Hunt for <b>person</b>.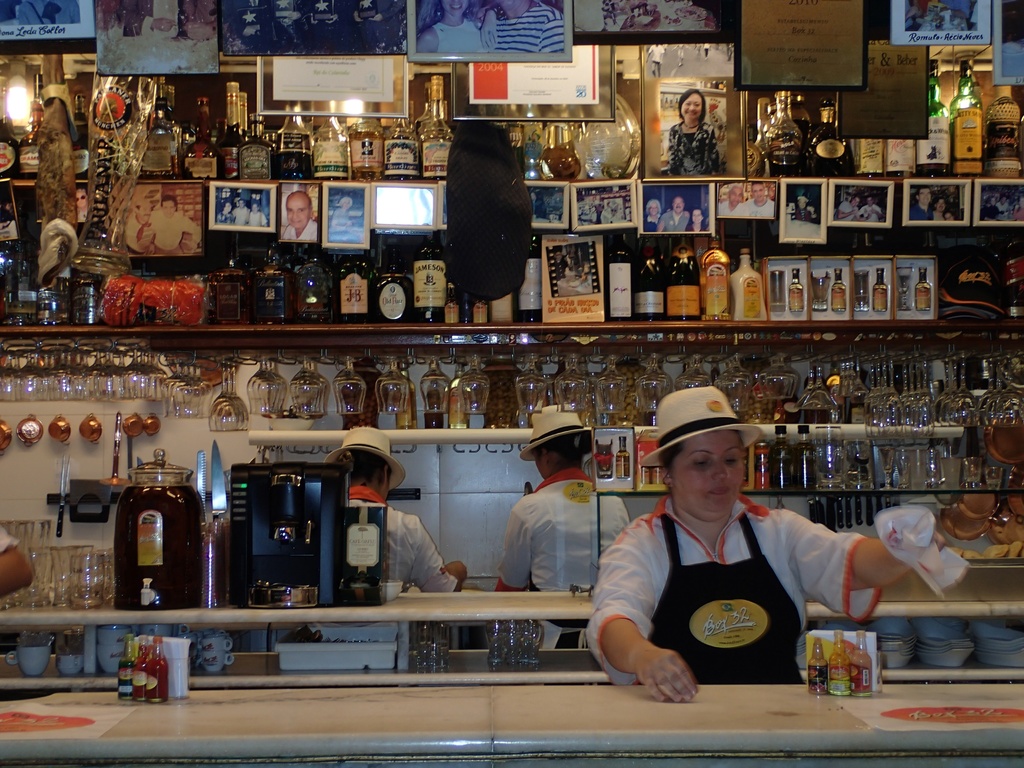
Hunted down at (720, 185, 746, 217).
